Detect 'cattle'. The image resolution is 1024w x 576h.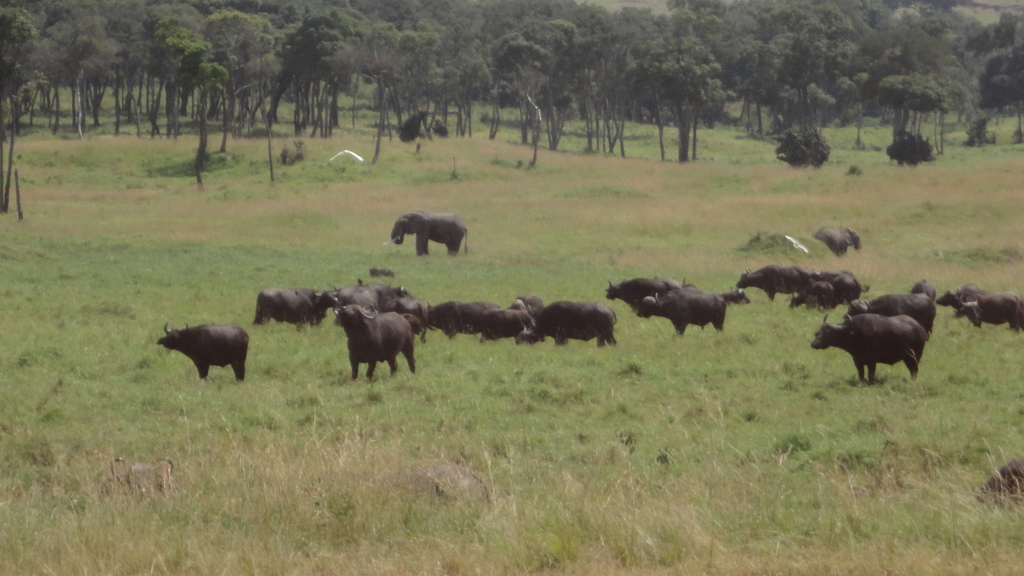
<bbox>978, 460, 1023, 502</bbox>.
